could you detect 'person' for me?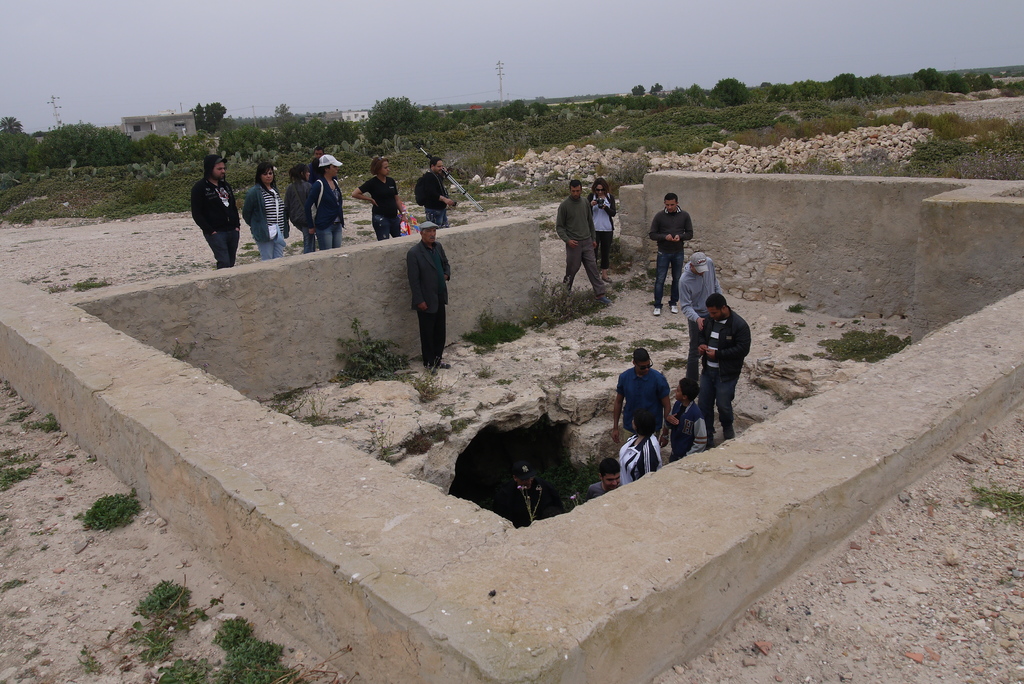
Detection result: 561:173:603:287.
